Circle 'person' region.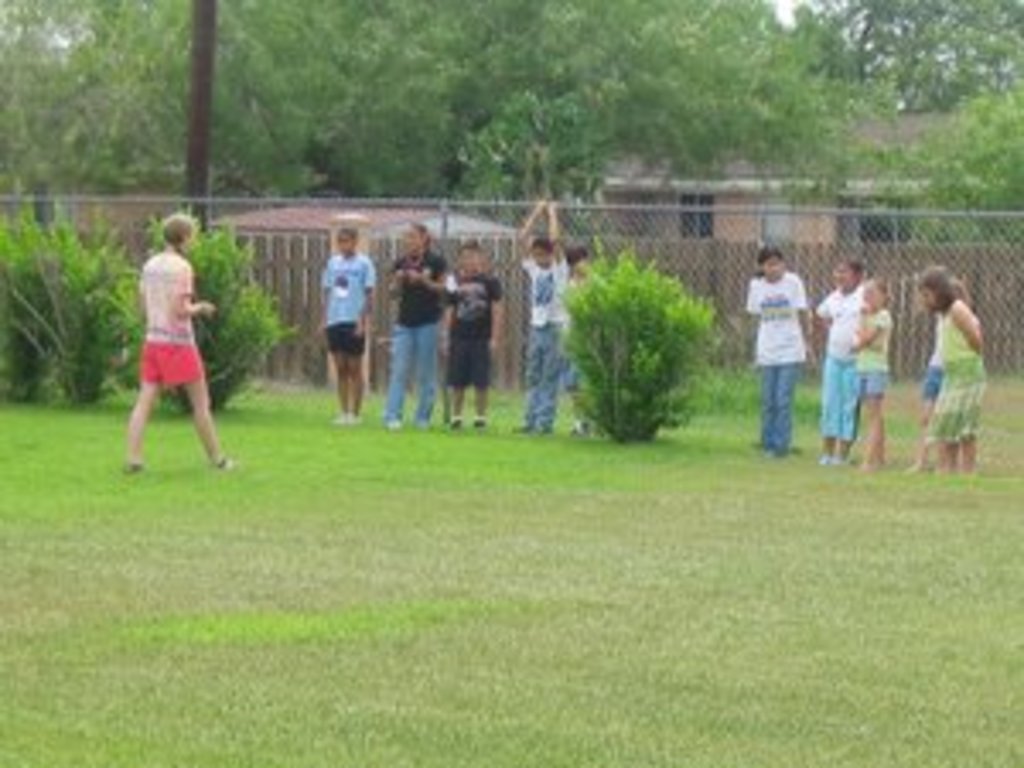
Region: [left=447, top=242, right=505, bottom=430].
